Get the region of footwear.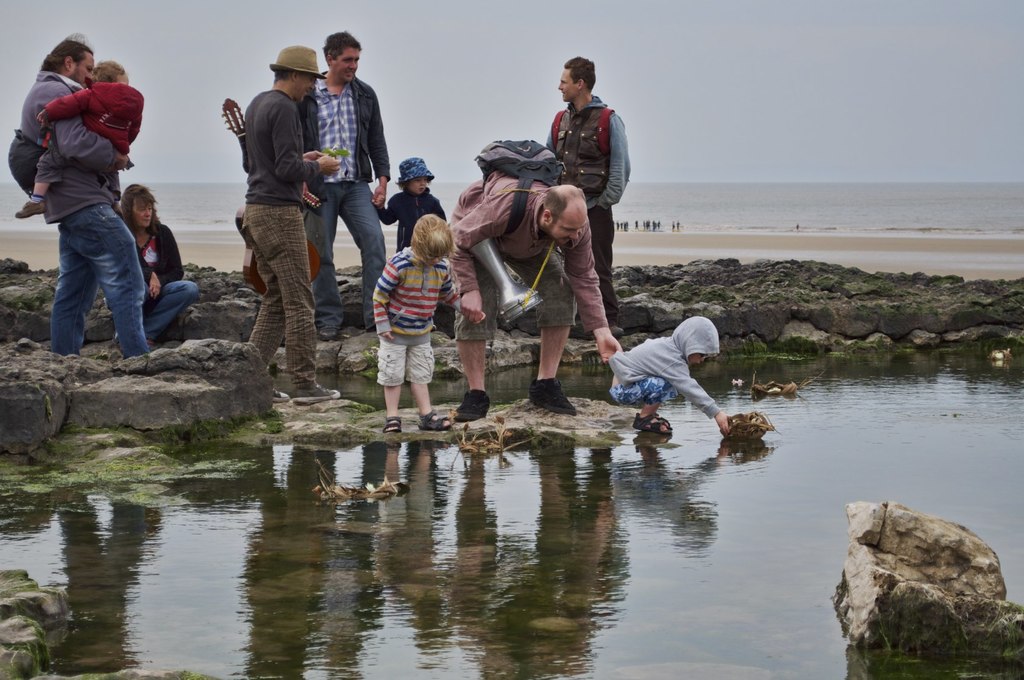
detection(114, 202, 124, 218).
